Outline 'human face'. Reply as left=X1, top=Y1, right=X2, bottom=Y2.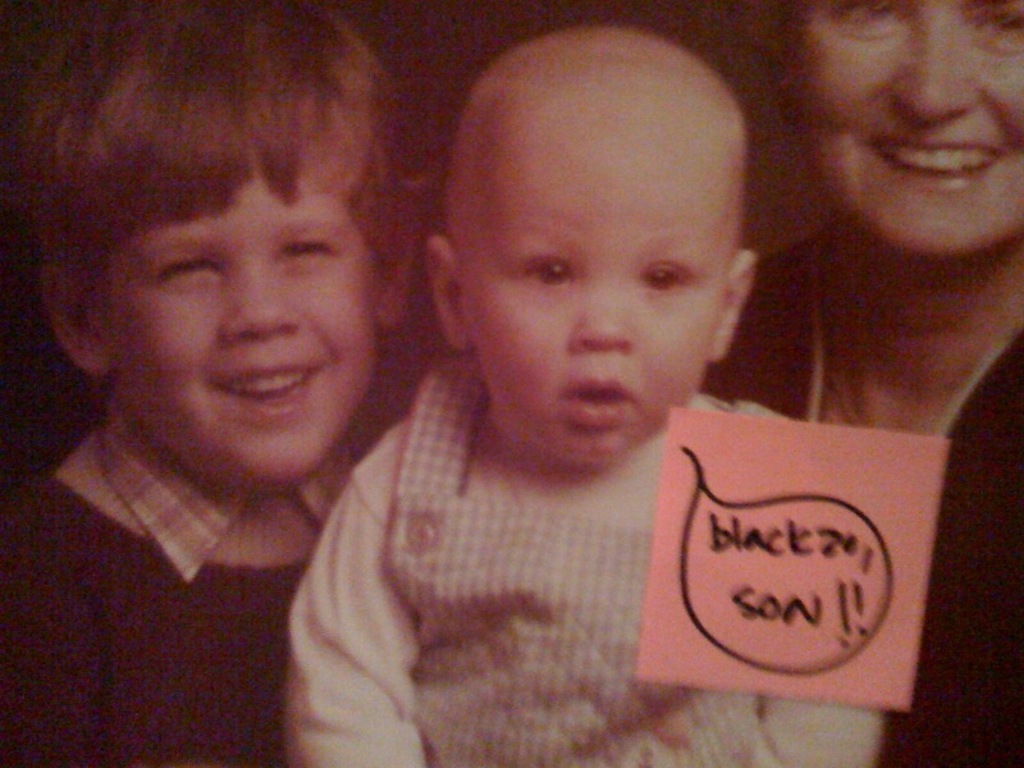
left=463, top=146, right=722, bottom=458.
